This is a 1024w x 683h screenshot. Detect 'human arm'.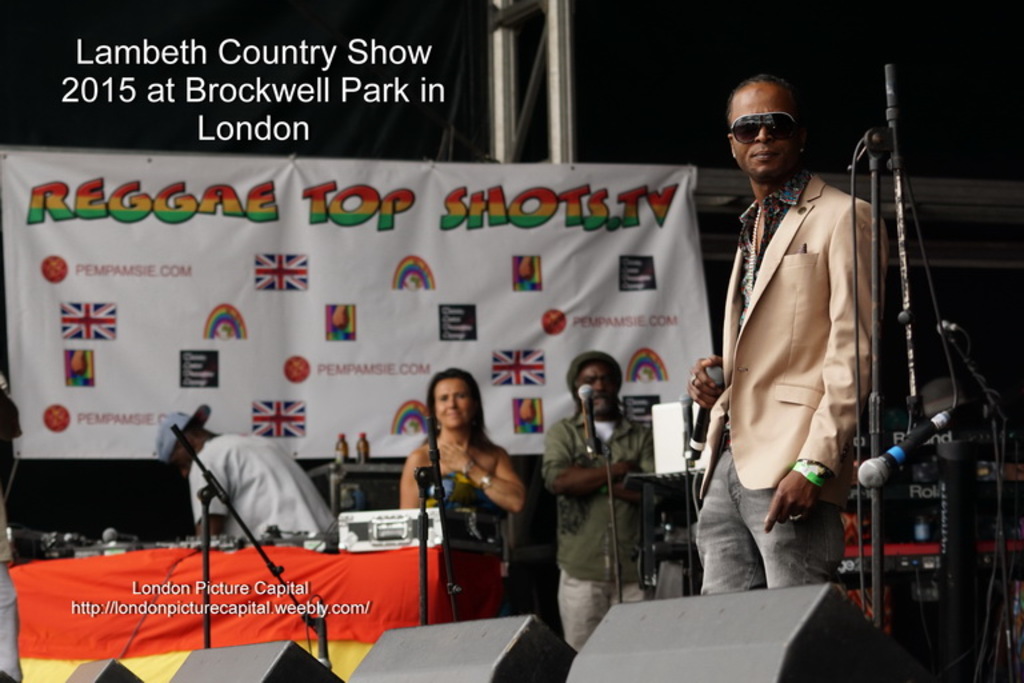
576, 439, 677, 508.
